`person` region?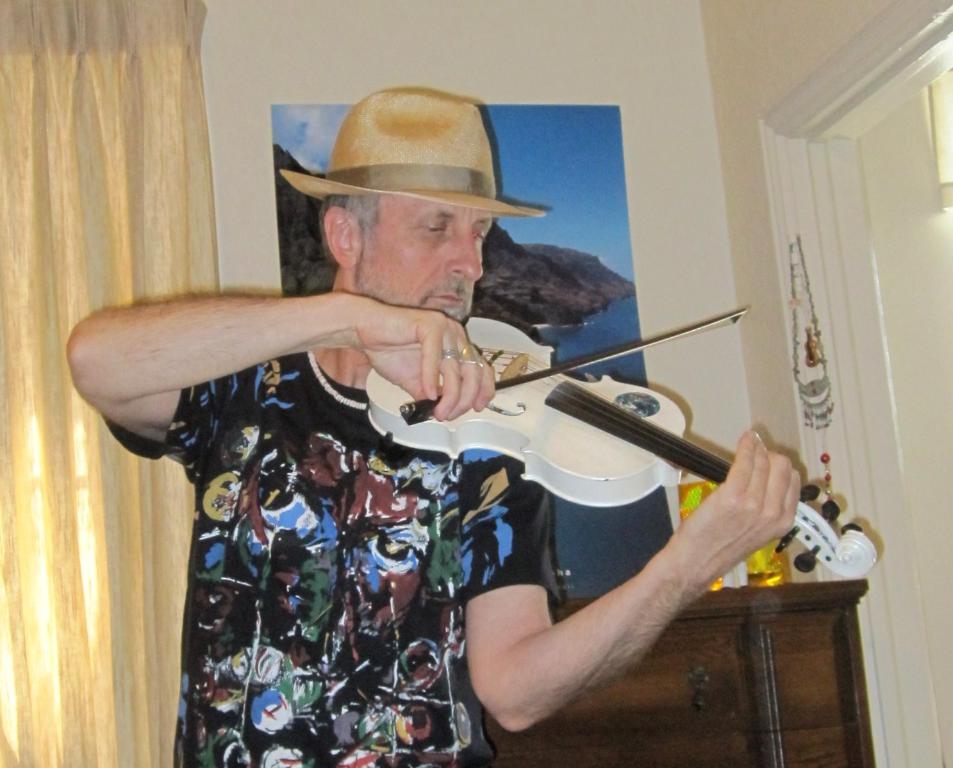
<region>67, 85, 802, 764</region>
